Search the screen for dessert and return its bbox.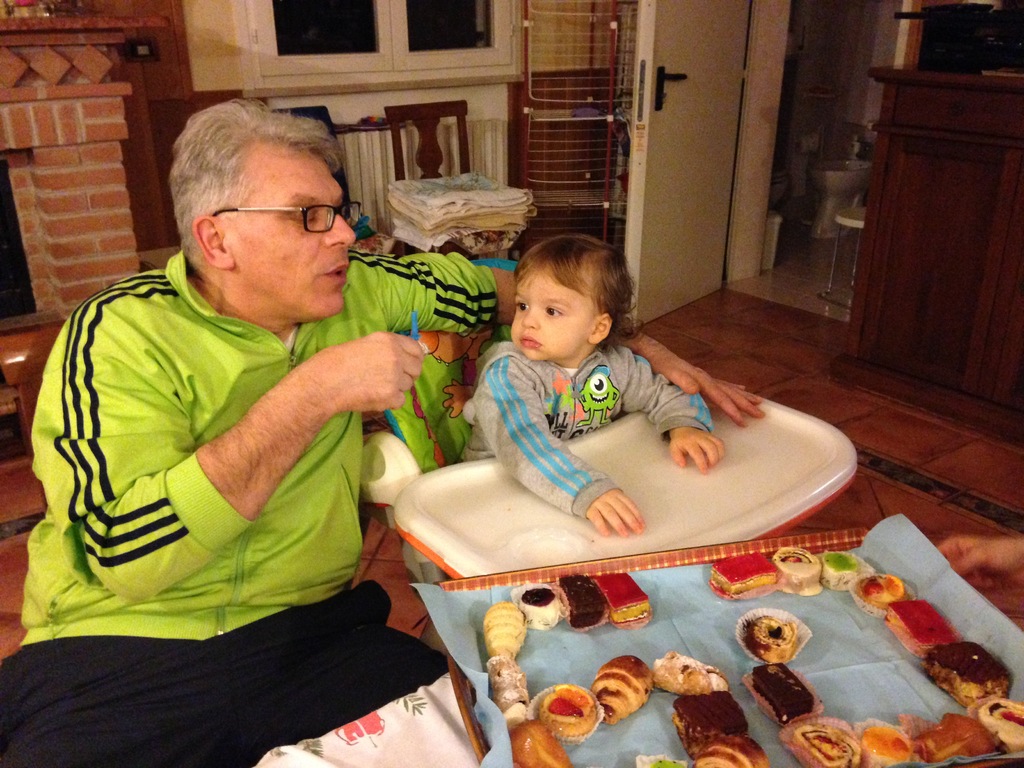
Found: locate(692, 733, 768, 767).
